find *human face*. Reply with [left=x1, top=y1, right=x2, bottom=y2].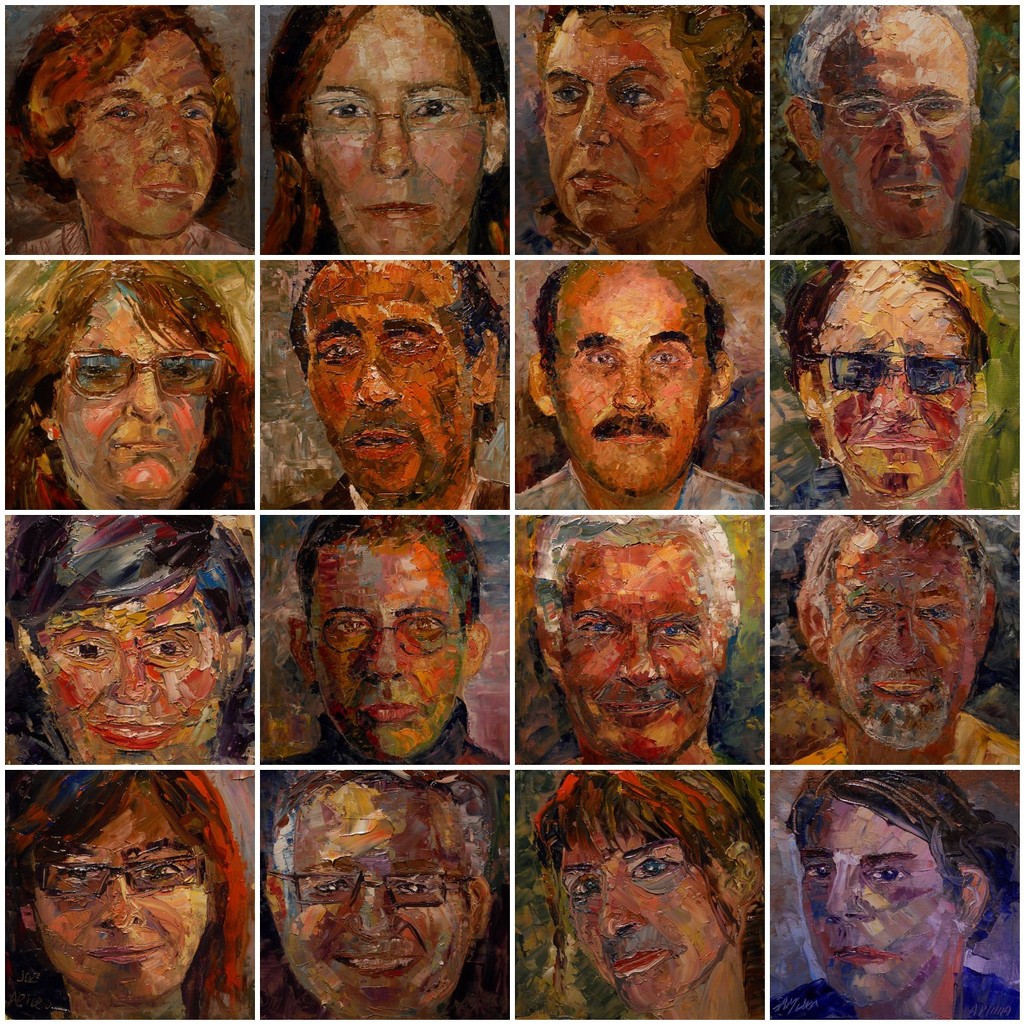
[left=33, top=811, right=209, bottom=1001].
